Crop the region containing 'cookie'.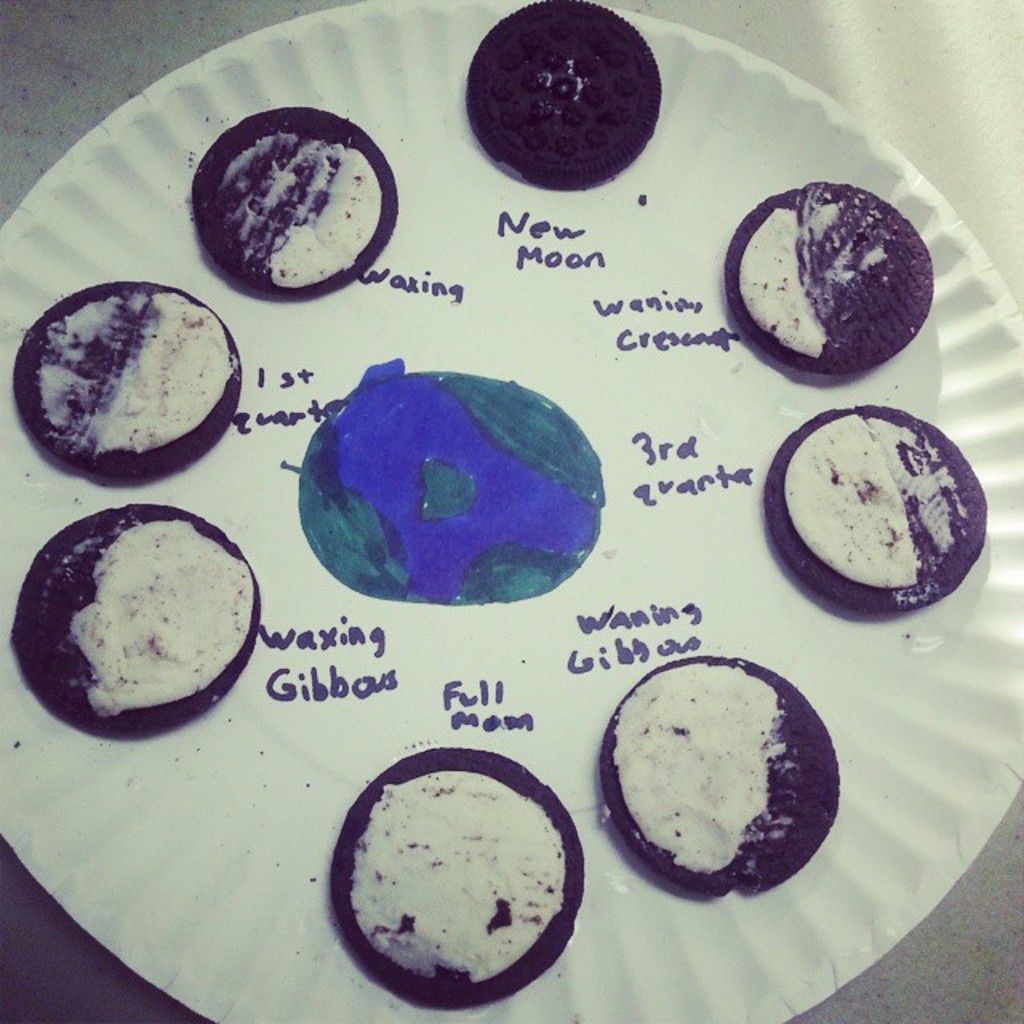
Crop region: region(597, 653, 843, 901).
